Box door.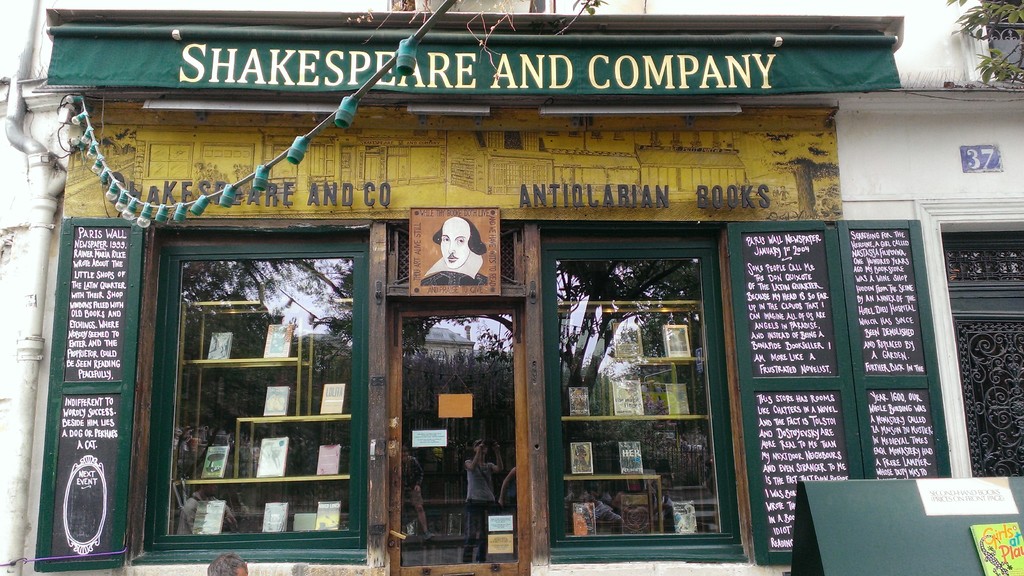
bbox=(385, 303, 530, 575).
